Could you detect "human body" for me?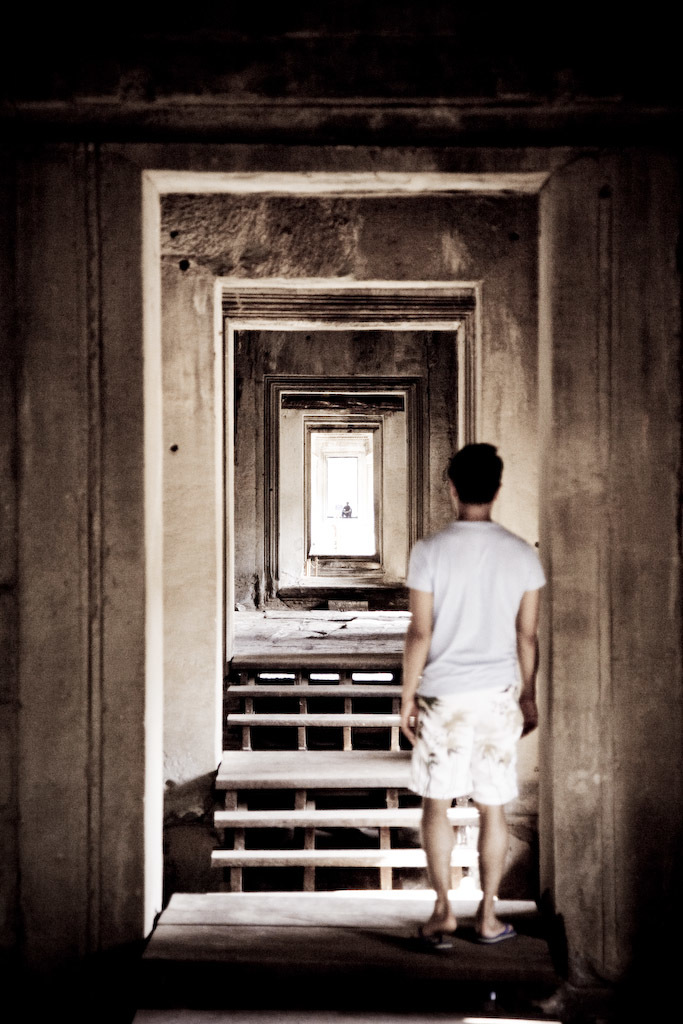
Detection result: <region>402, 457, 540, 944</region>.
